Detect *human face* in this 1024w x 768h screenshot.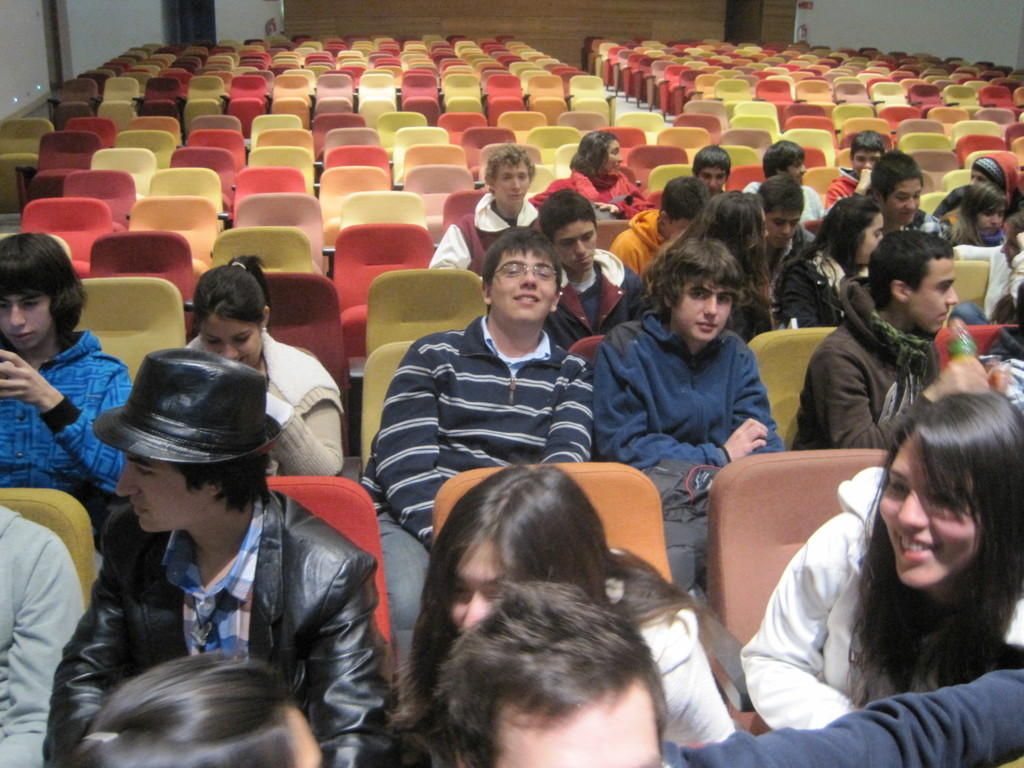
Detection: <region>881, 435, 982, 590</region>.
